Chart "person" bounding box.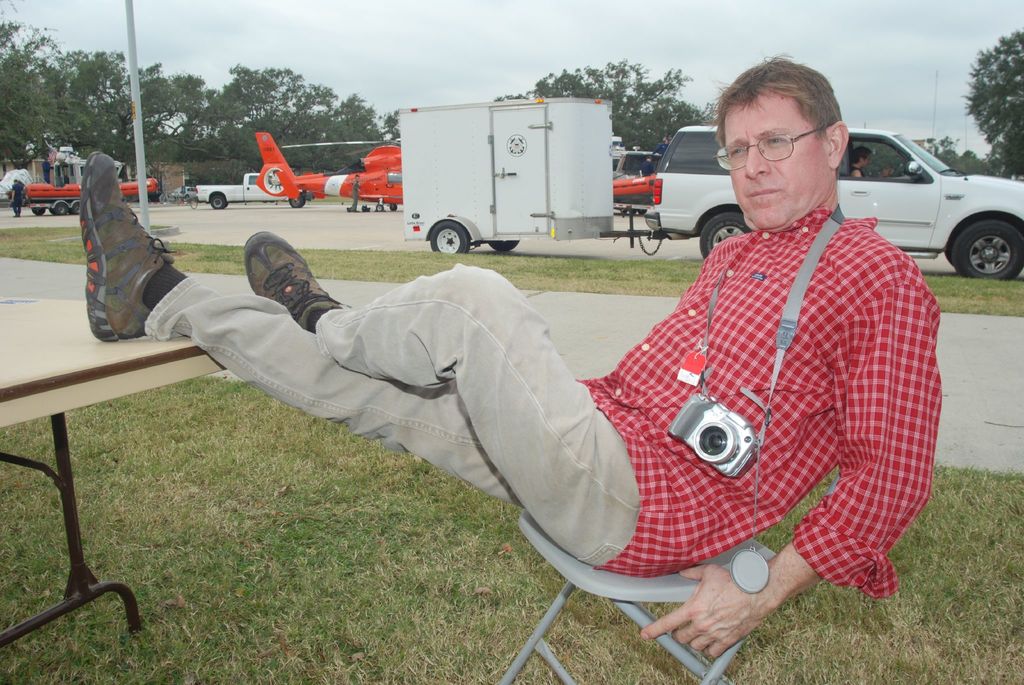
Charted: (646,131,673,169).
